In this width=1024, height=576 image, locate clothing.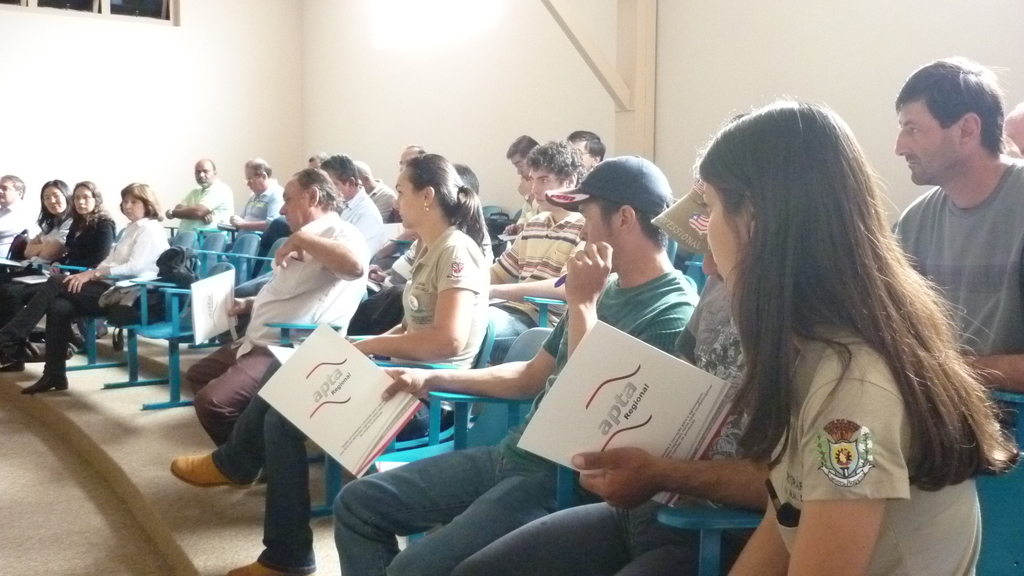
Bounding box: l=762, t=294, r=991, b=575.
